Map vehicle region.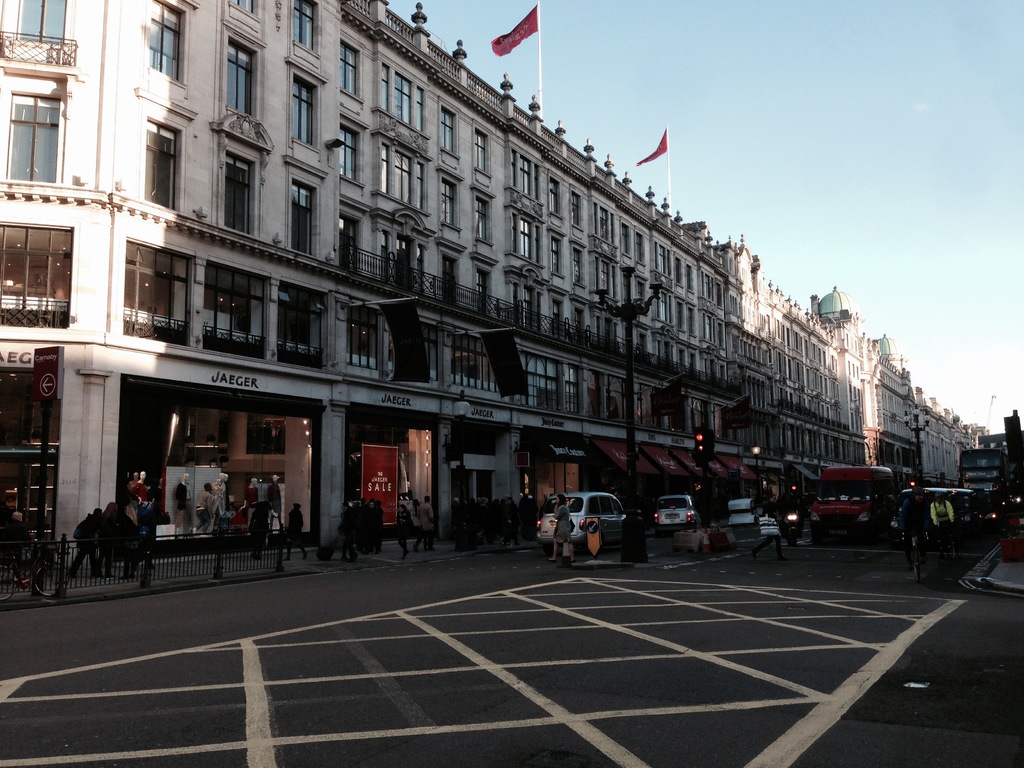
Mapped to crop(991, 486, 1023, 539).
